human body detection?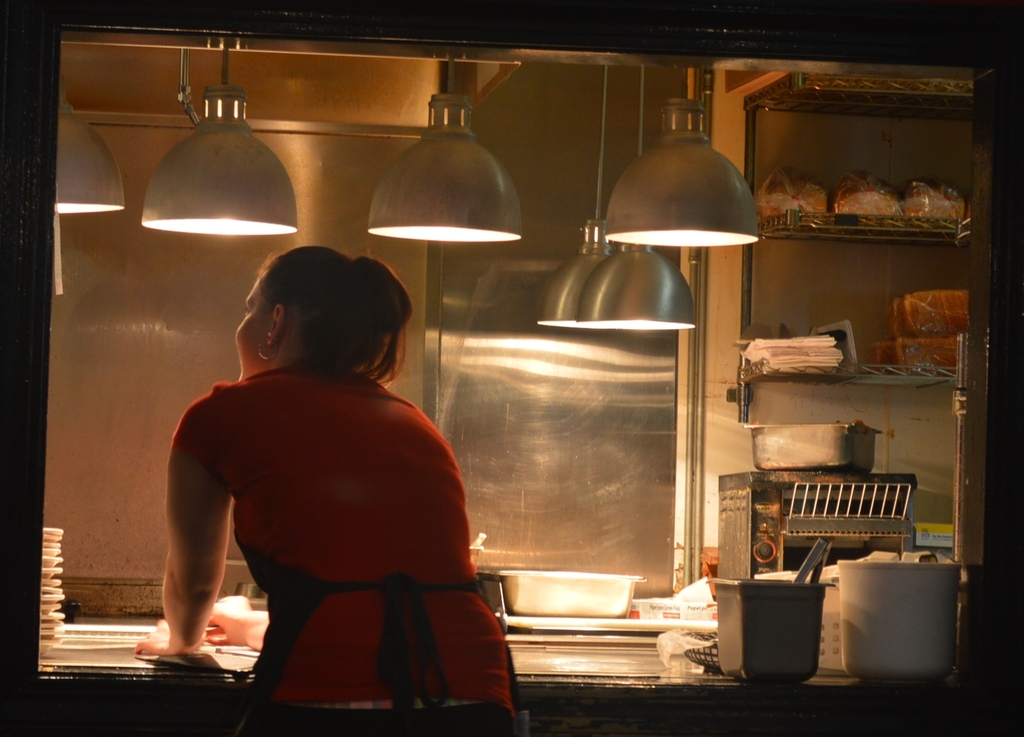
detection(108, 263, 502, 733)
